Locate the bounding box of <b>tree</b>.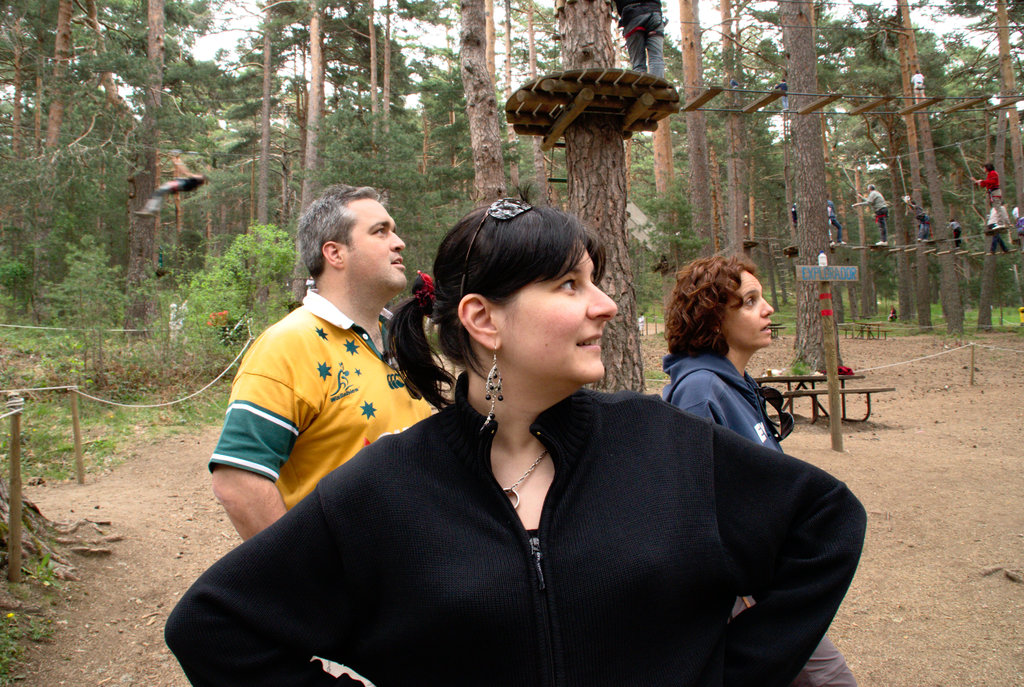
Bounding box: [left=0, top=0, right=44, bottom=266].
